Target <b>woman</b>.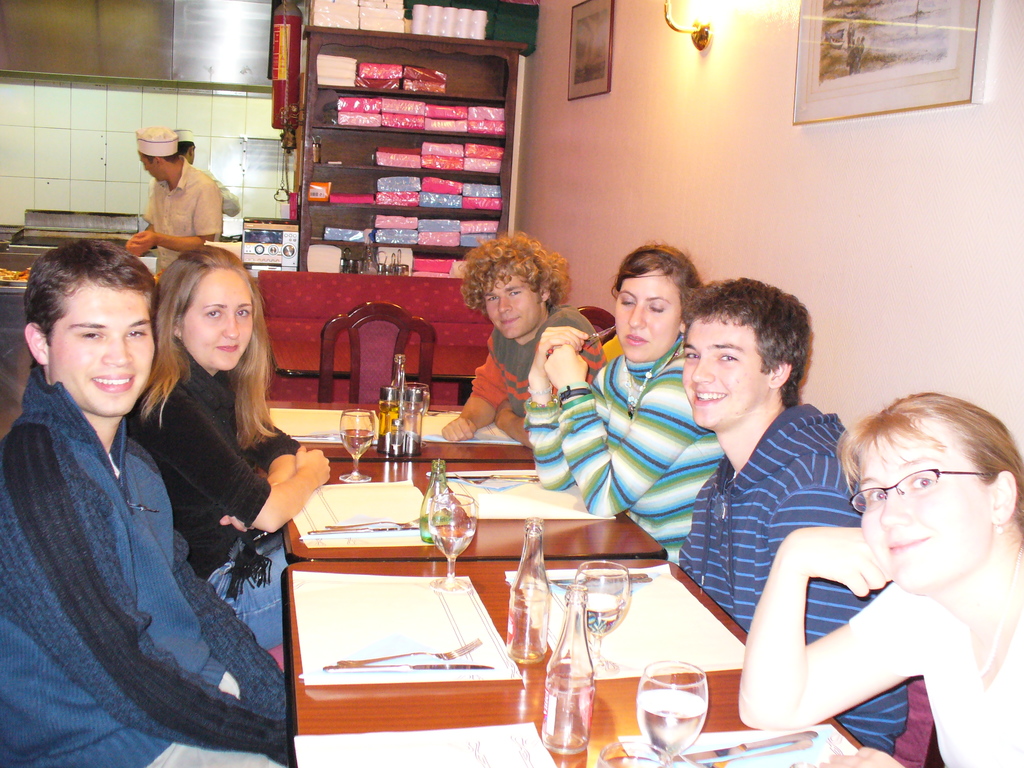
Target region: <box>123,244,332,651</box>.
